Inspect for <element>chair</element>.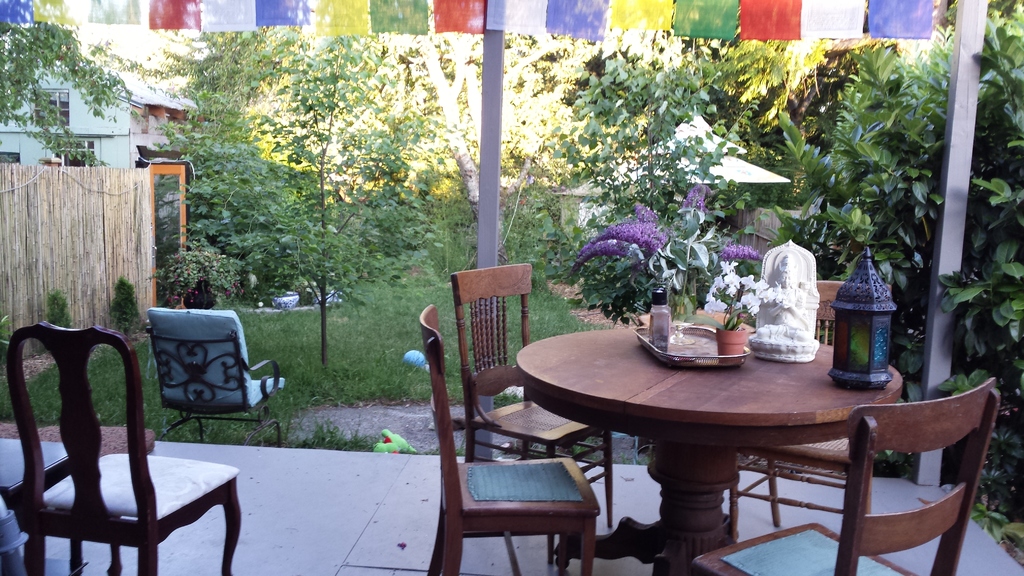
Inspection: <region>691, 377, 996, 572</region>.
